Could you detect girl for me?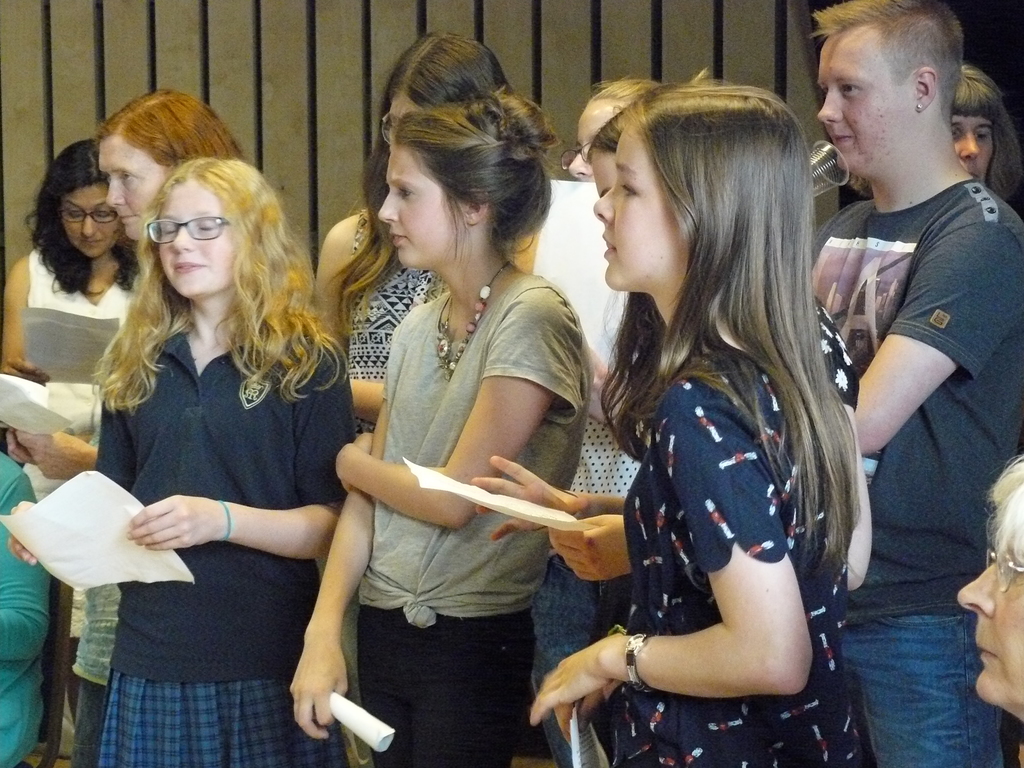
Detection result: bbox(289, 86, 594, 767).
